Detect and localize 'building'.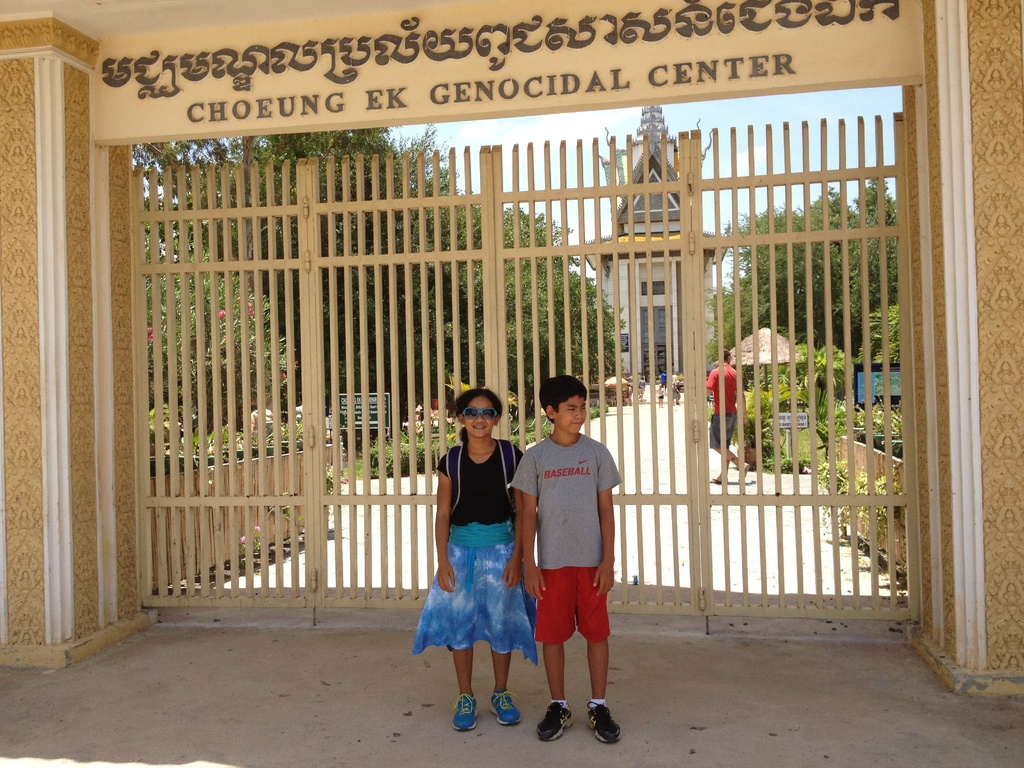
Localized at {"left": 598, "top": 105, "right": 731, "bottom": 381}.
